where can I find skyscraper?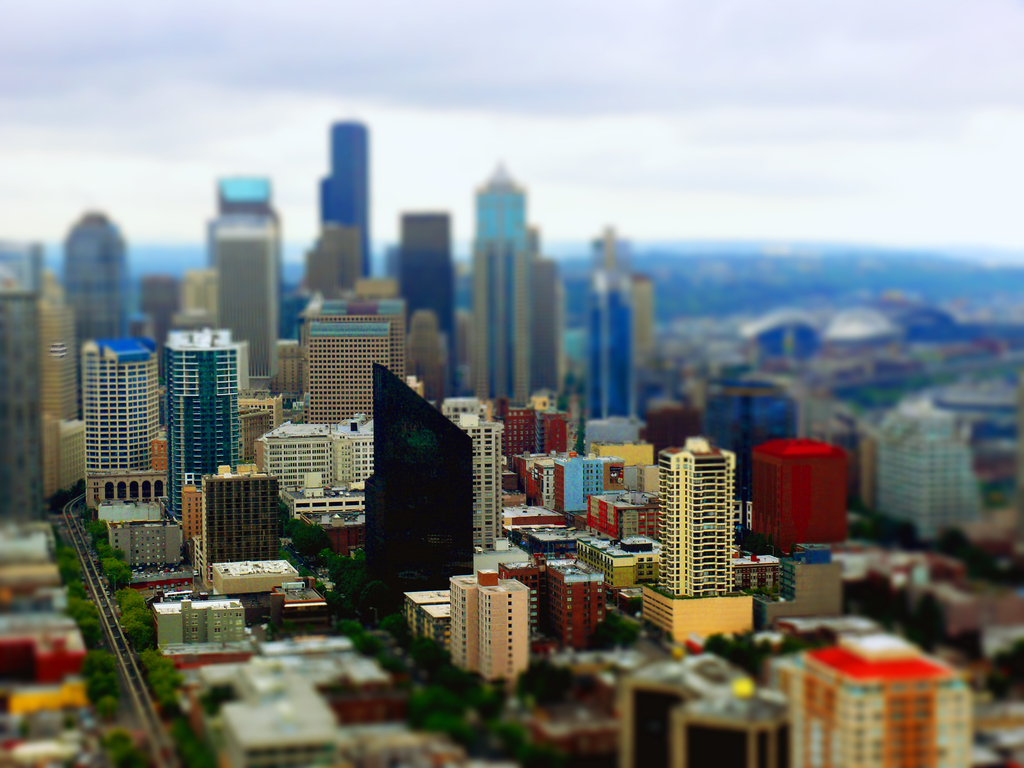
You can find it at 401, 208, 461, 405.
